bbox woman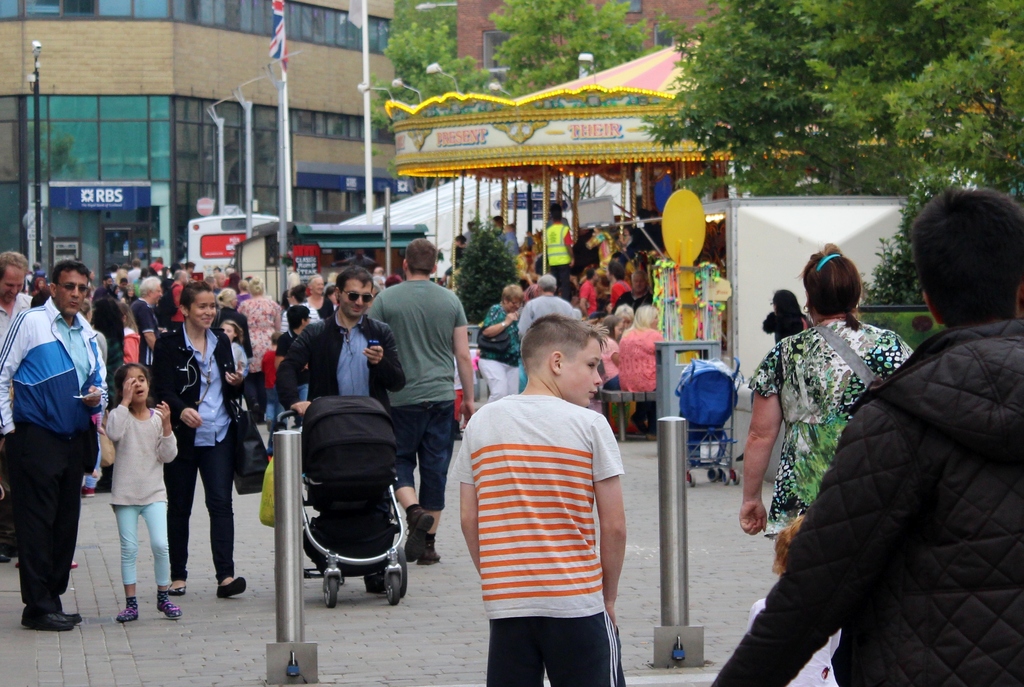
x1=307, y1=275, x2=332, y2=320
